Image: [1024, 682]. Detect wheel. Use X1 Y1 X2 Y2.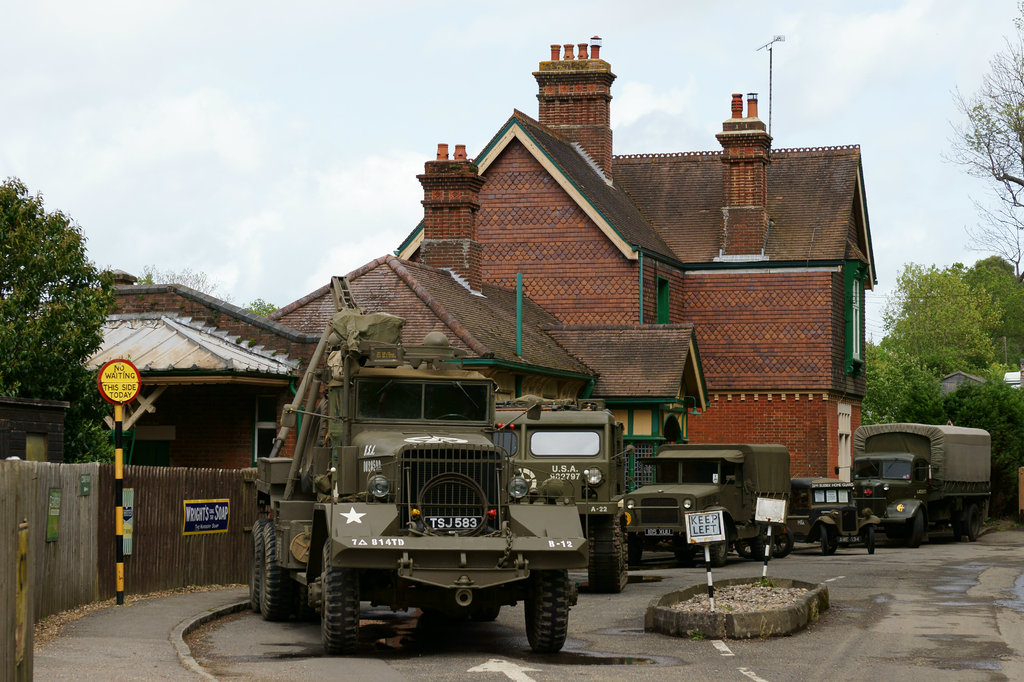
249 519 266 614.
